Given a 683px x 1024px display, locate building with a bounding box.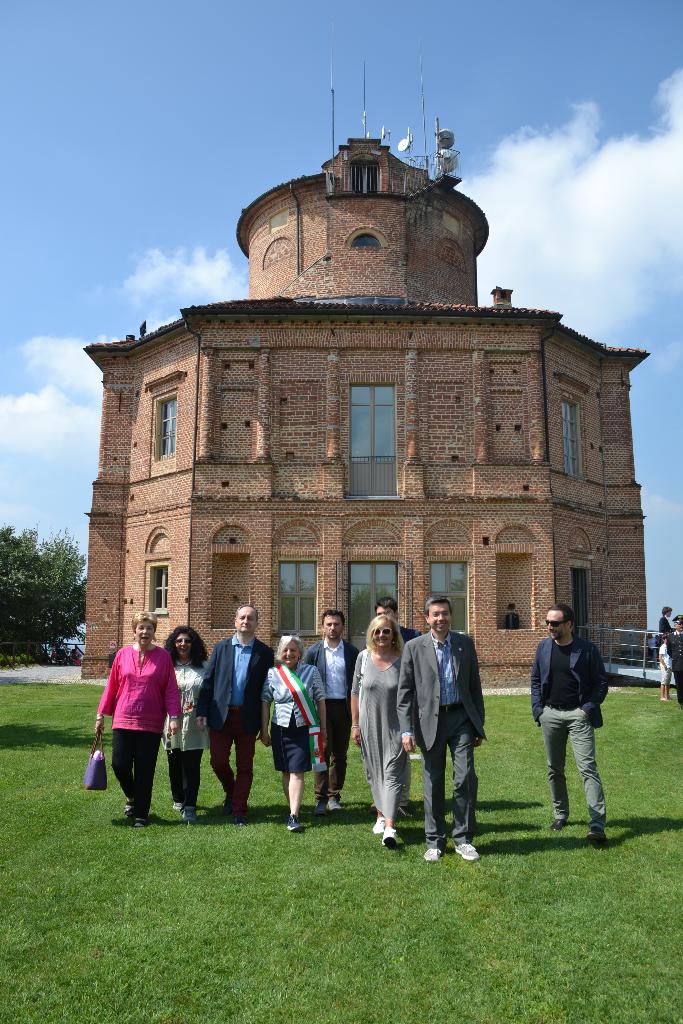
Located: 83, 136, 650, 678.
